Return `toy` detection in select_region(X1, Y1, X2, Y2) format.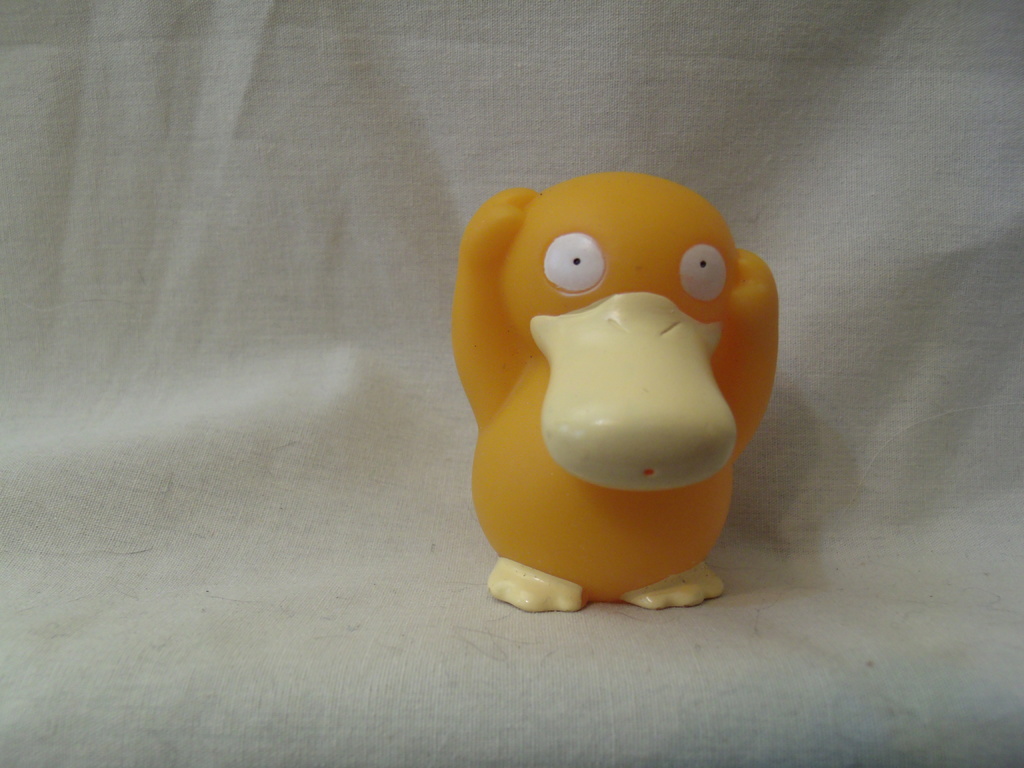
select_region(444, 194, 779, 603).
